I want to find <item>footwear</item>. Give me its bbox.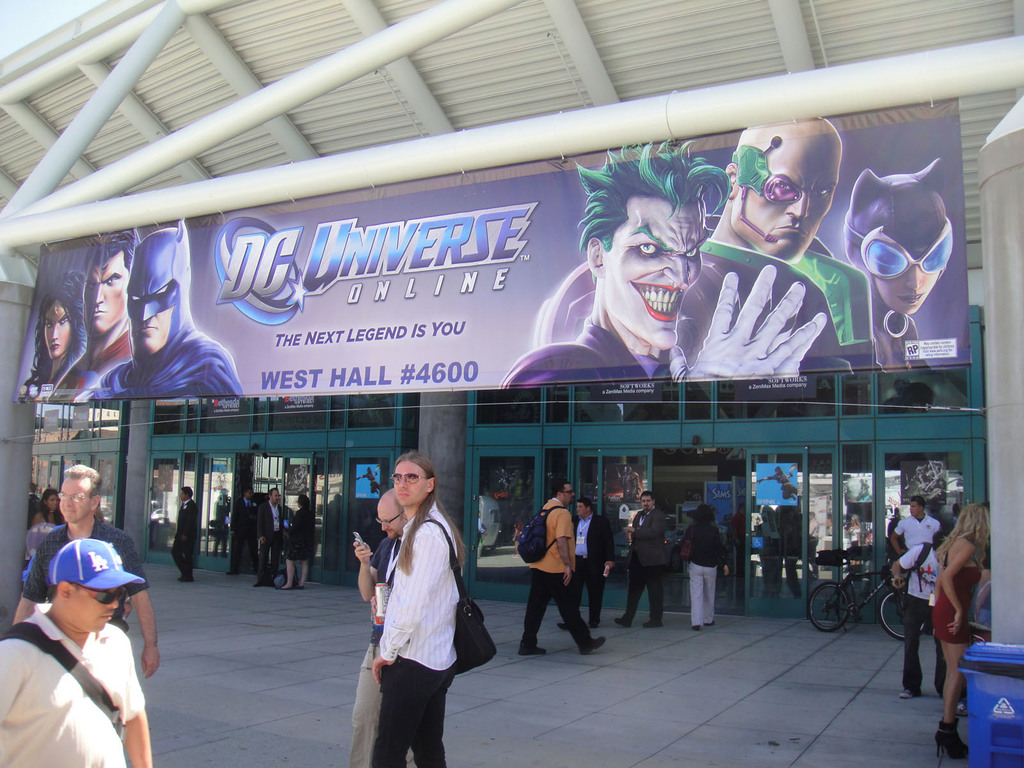
(516, 645, 546, 657).
